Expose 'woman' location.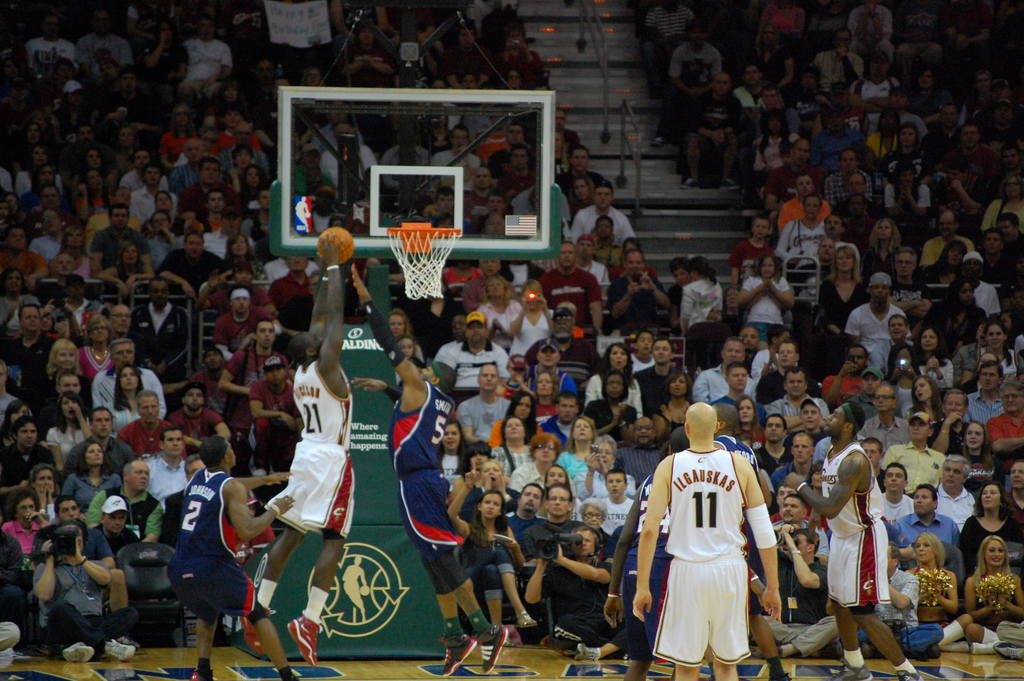
Exposed at left=46, top=390, right=93, bottom=473.
